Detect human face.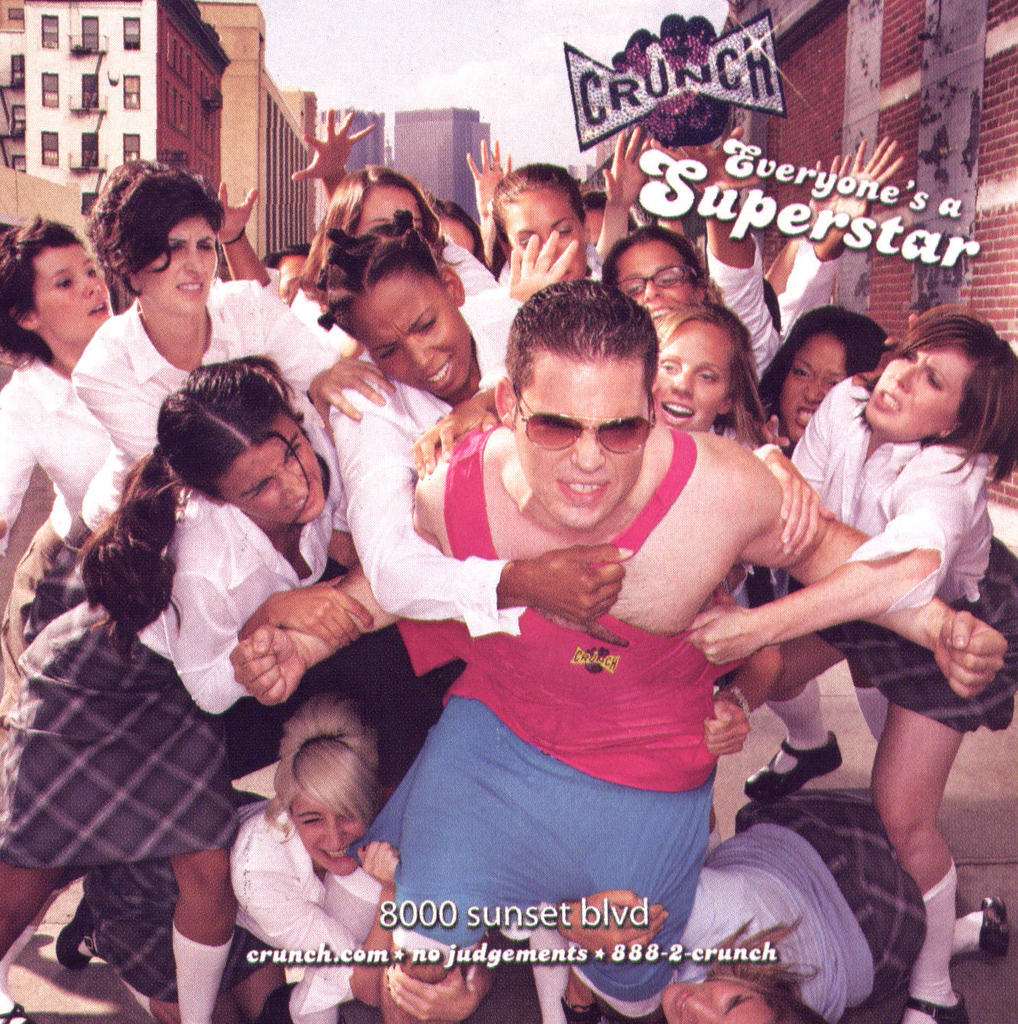
Detected at (x1=864, y1=356, x2=974, y2=439).
